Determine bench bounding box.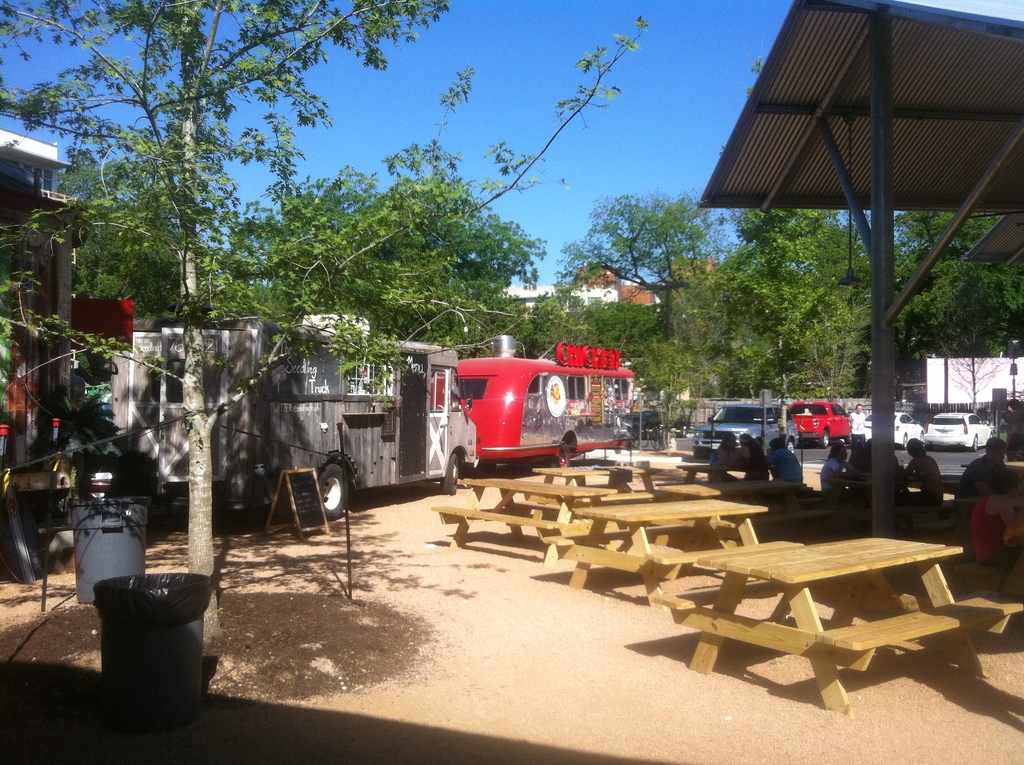
Determined: {"left": 799, "top": 470, "right": 957, "bottom": 532}.
